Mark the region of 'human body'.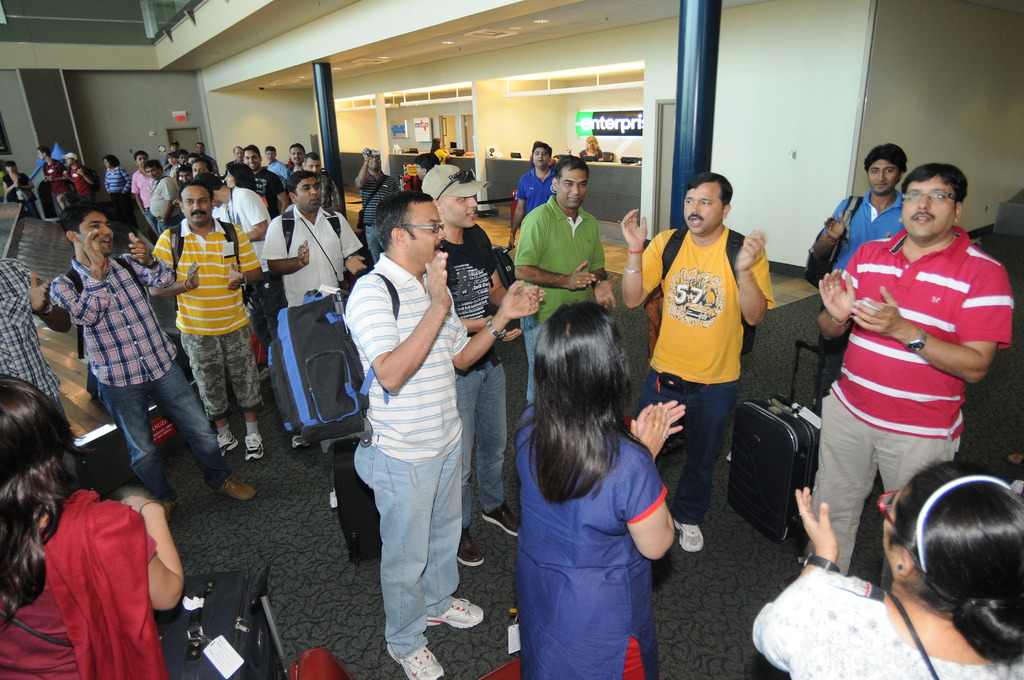
Region: bbox=(351, 148, 400, 255).
